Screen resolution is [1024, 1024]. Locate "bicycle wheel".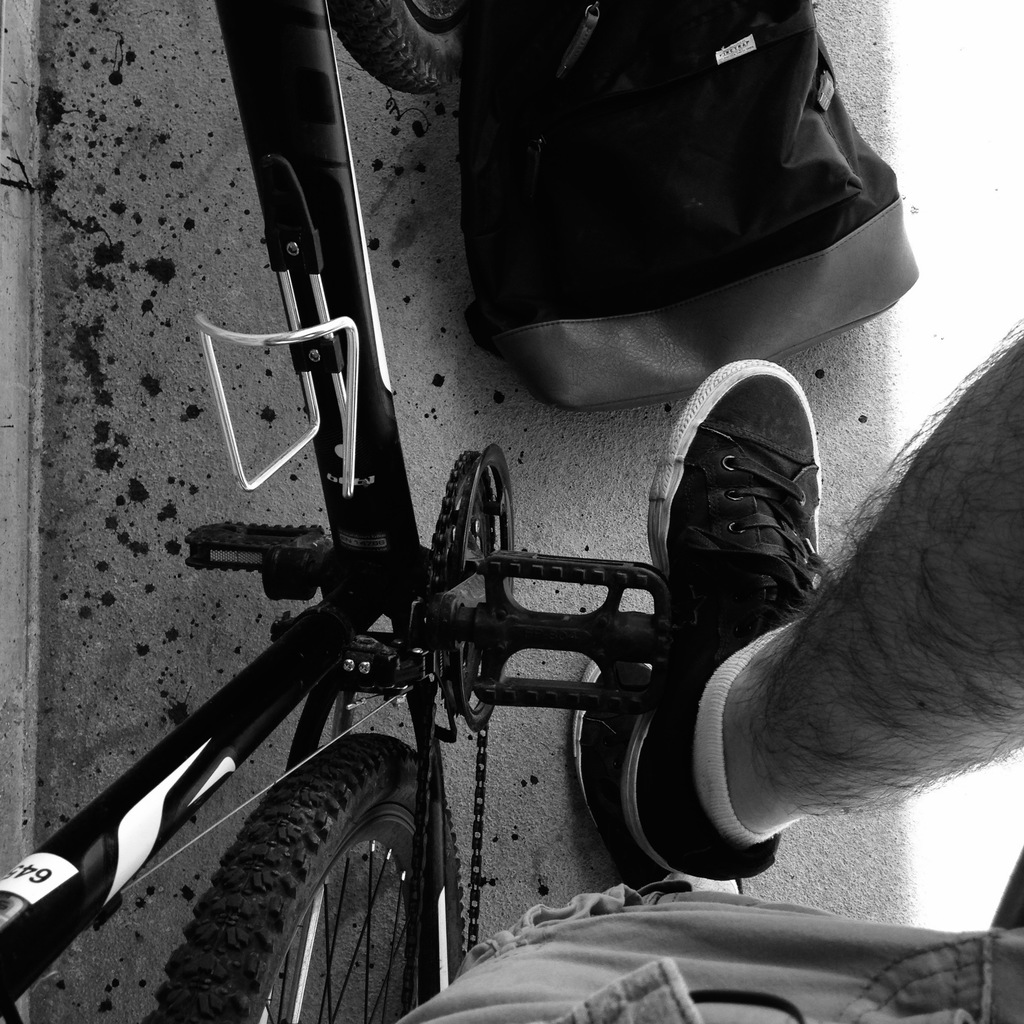
bbox=(326, 0, 457, 97).
